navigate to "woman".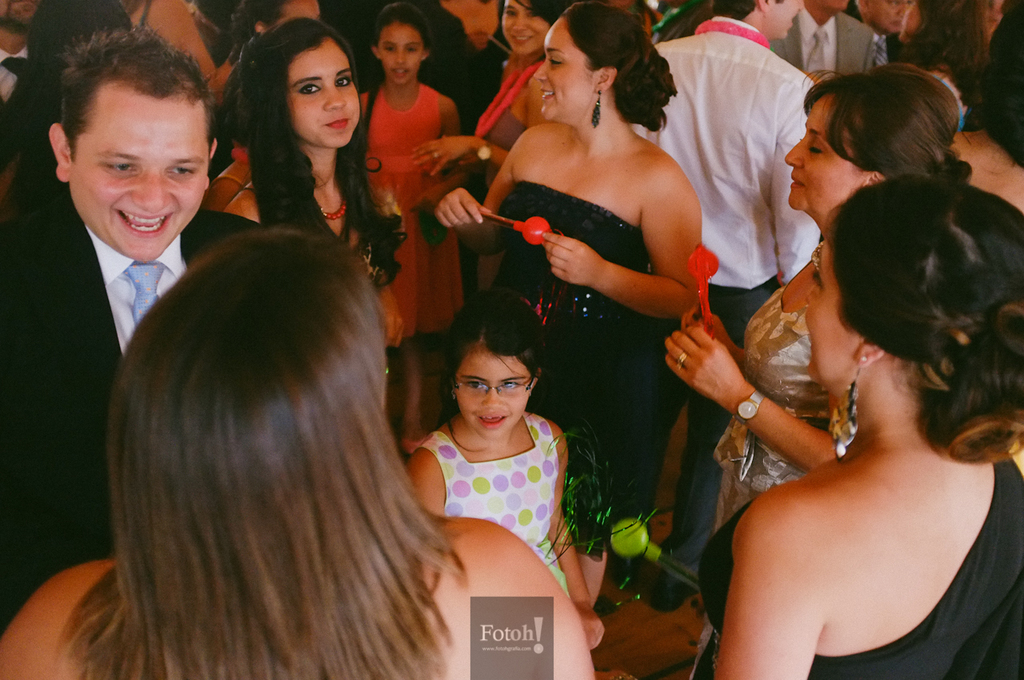
Navigation target: box=[198, 7, 410, 448].
